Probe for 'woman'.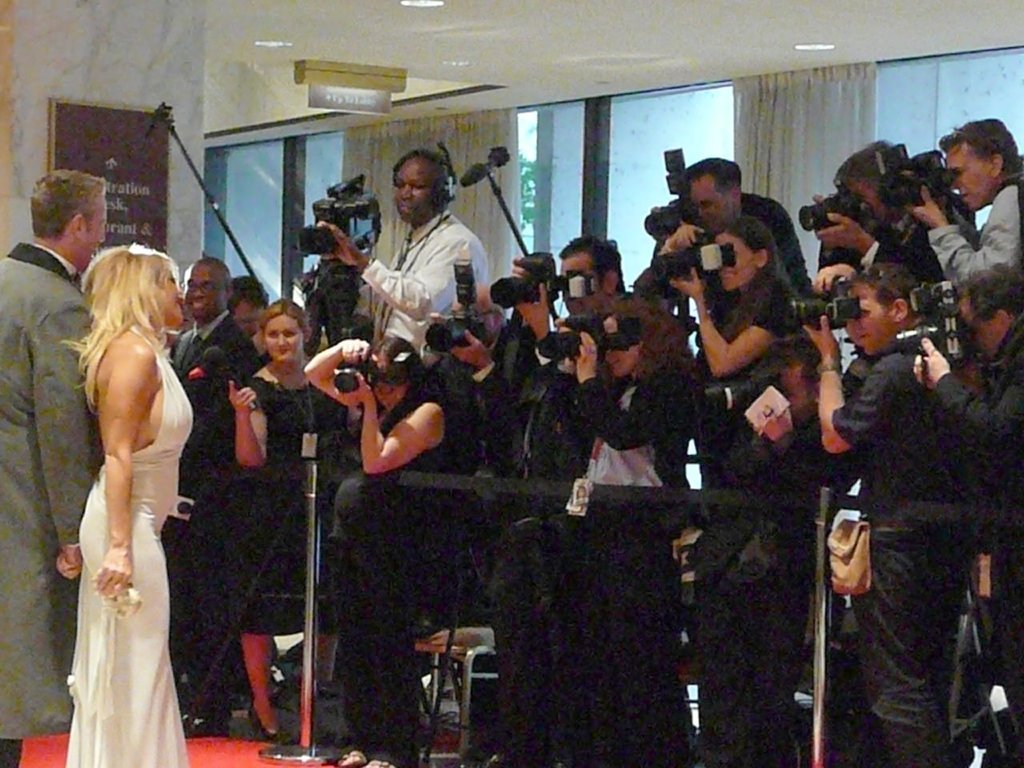
Probe result: [left=302, top=334, right=446, bottom=767].
